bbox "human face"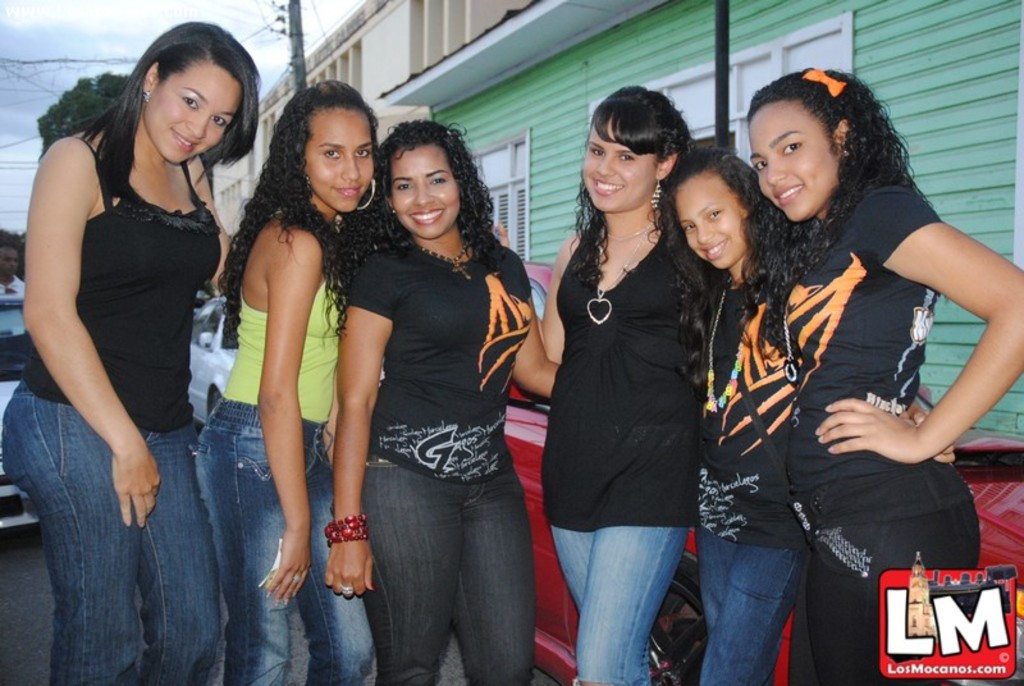
box(677, 169, 750, 267)
